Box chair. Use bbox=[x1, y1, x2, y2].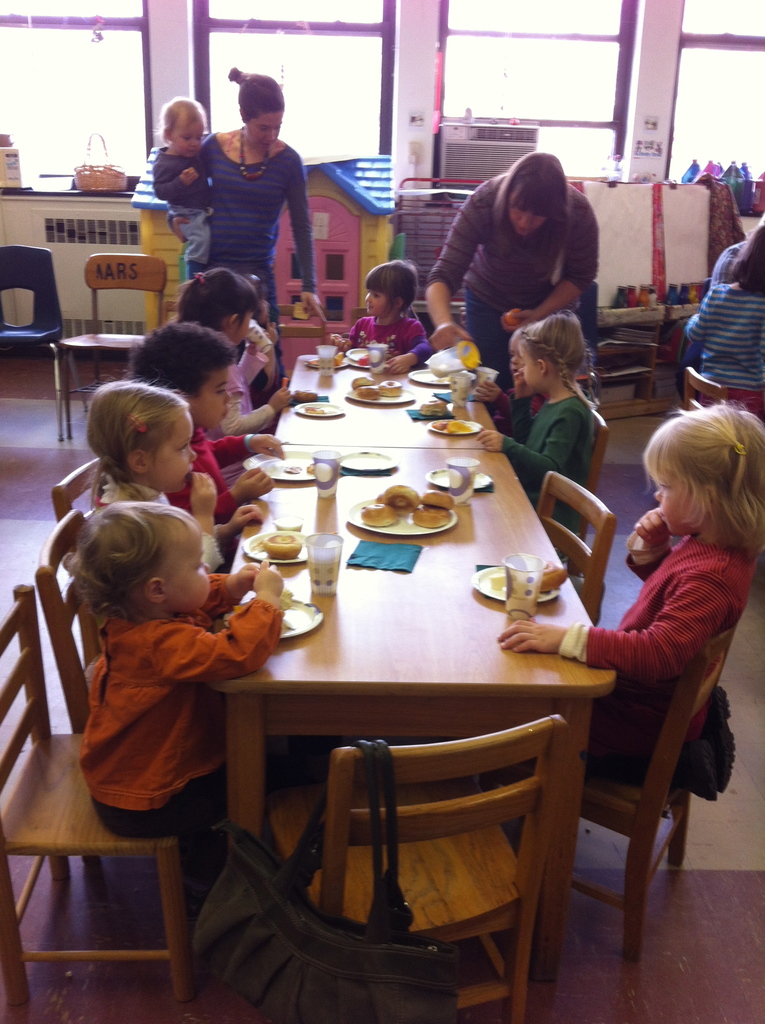
bbox=[688, 367, 728, 415].
